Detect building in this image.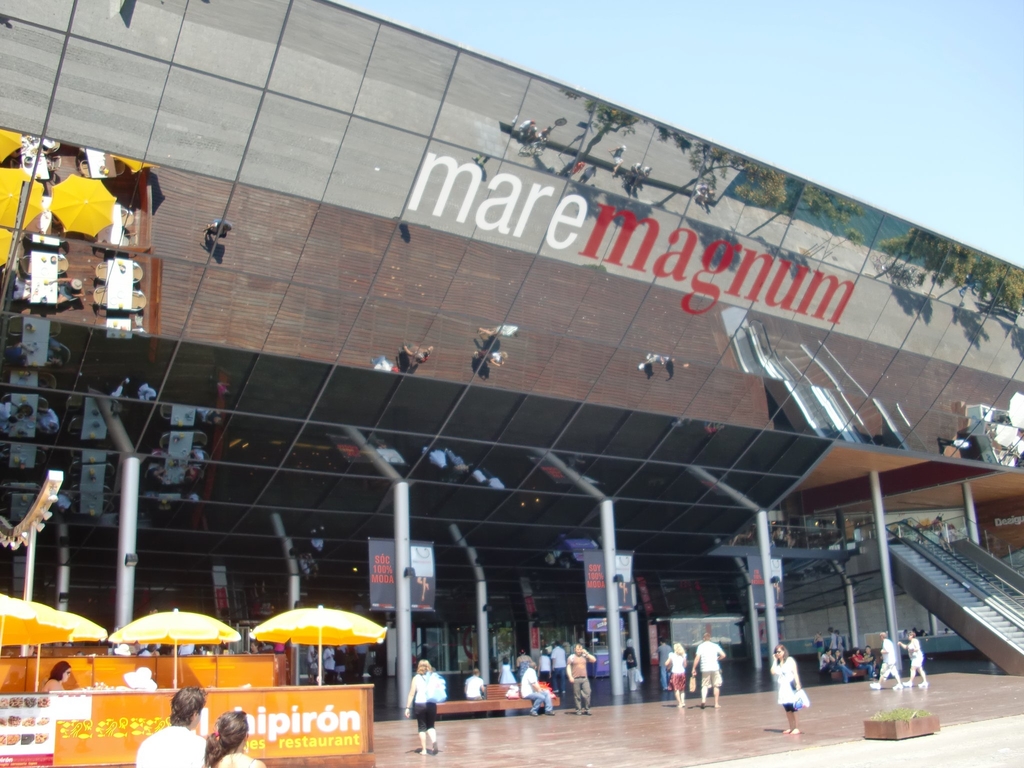
Detection: crop(0, 0, 1023, 673).
